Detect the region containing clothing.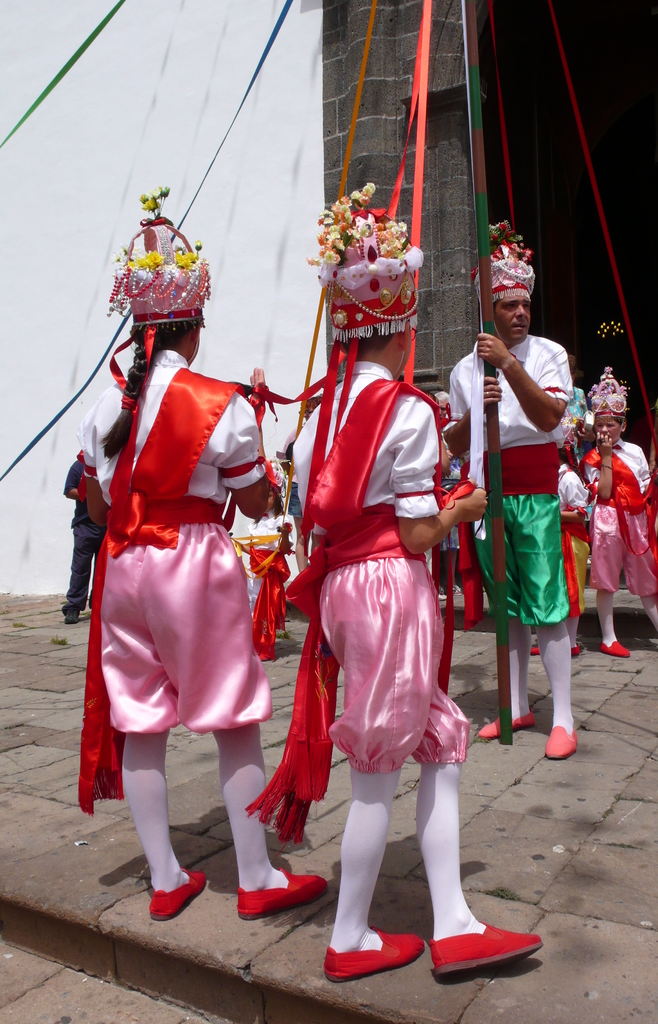
box=[86, 351, 273, 805].
